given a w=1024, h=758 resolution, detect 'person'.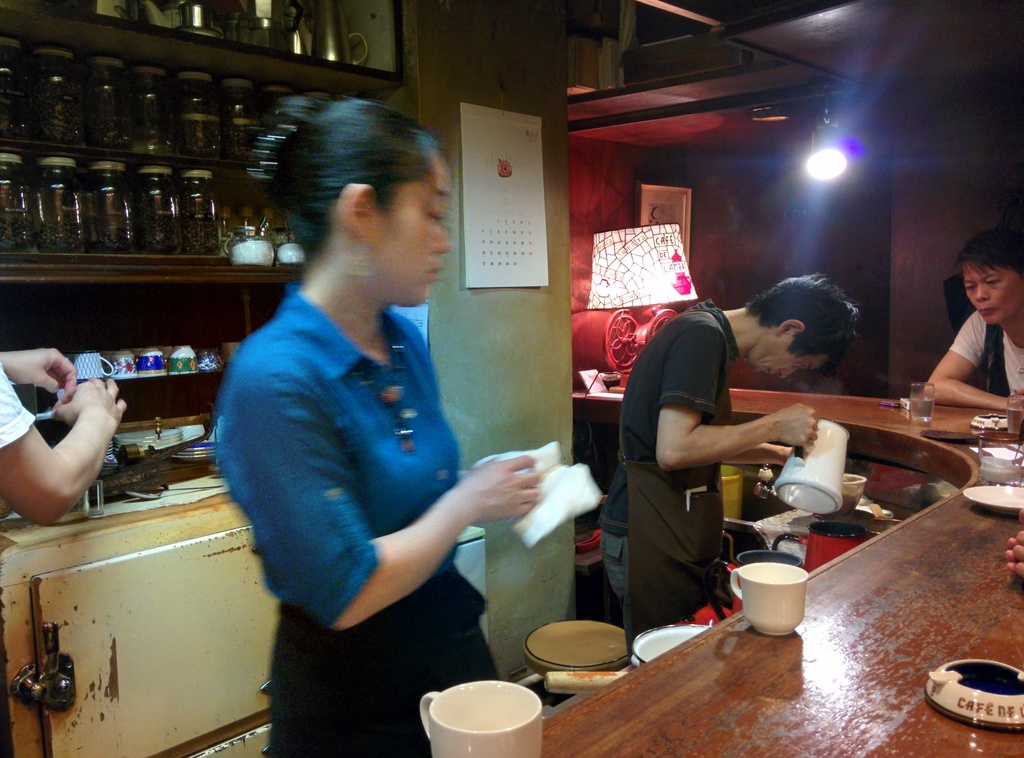
922, 223, 1023, 424.
